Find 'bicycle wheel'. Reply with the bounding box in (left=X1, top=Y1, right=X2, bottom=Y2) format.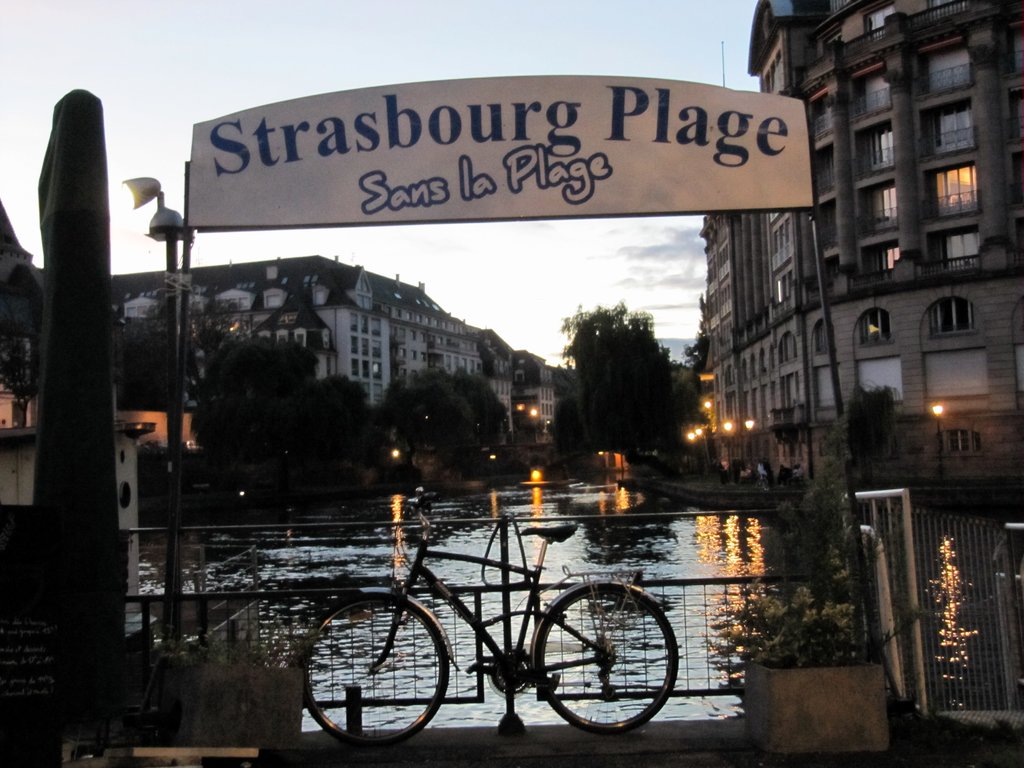
(left=538, top=588, right=676, bottom=739).
